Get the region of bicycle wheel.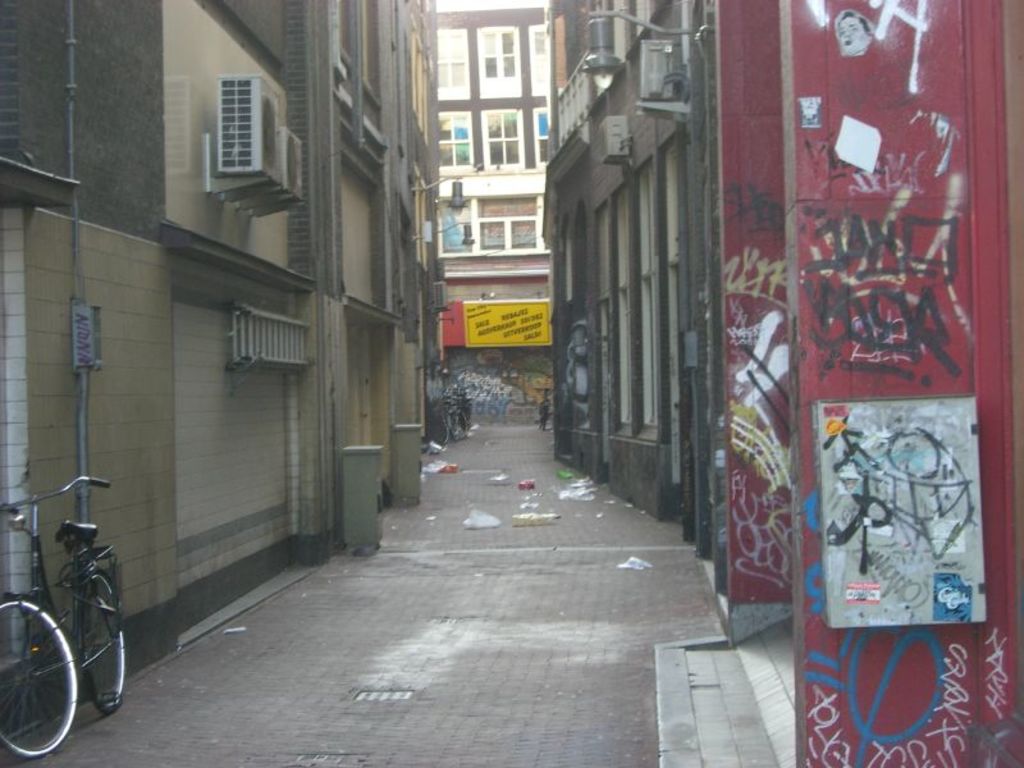
82 573 125 716.
